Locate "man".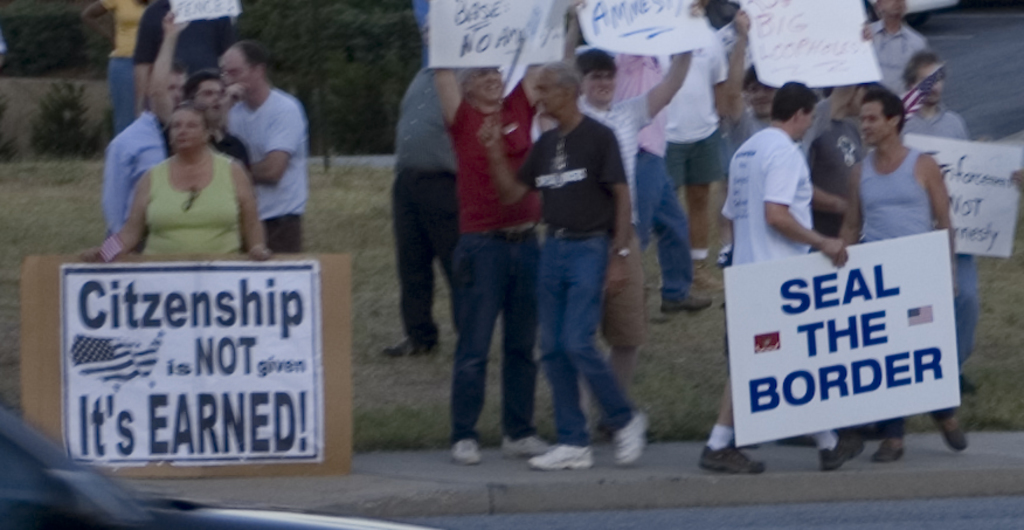
Bounding box: x1=180, y1=64, x2=256, y2=184.
